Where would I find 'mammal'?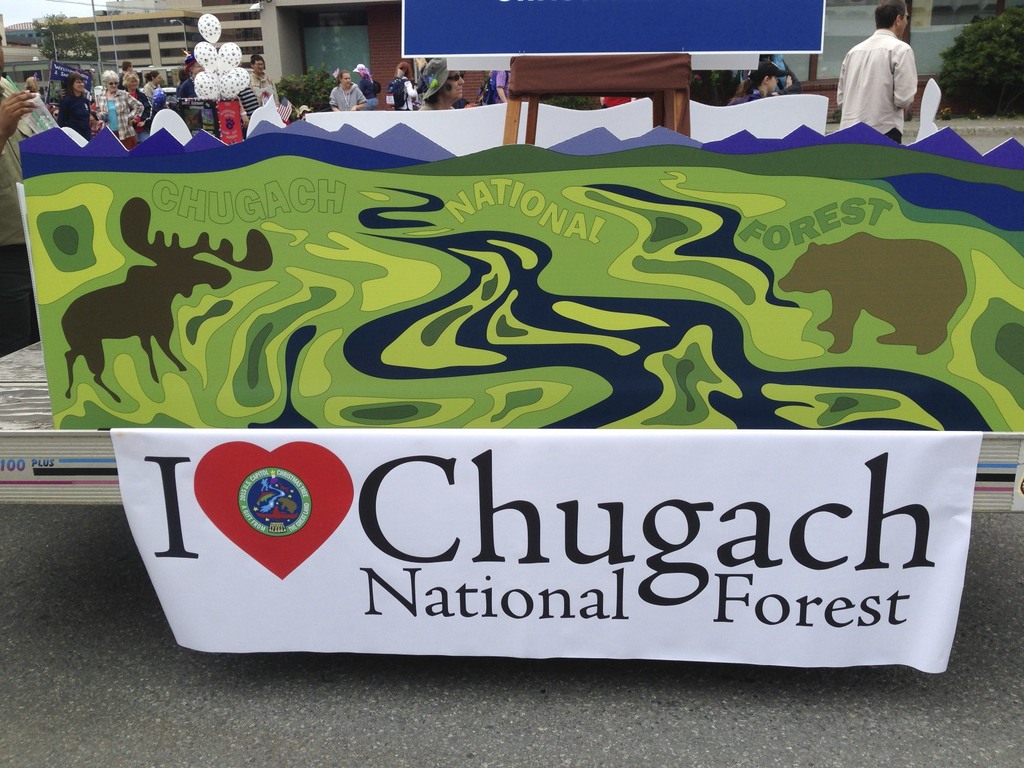
At locate(252, 55, 279, 107).
